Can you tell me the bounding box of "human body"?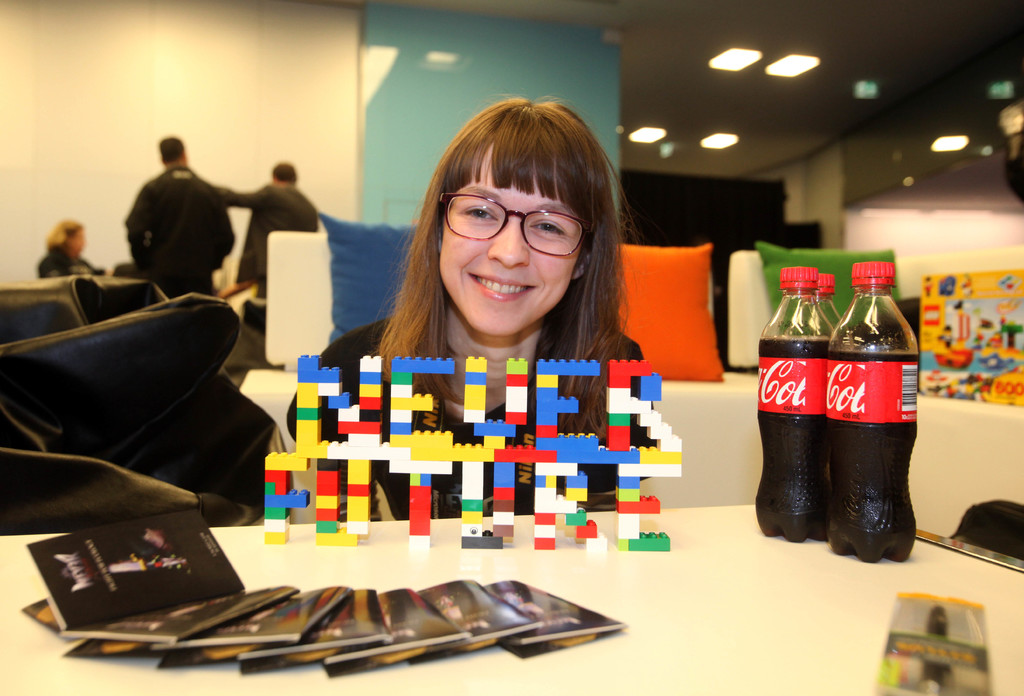
detection(123, 127, 252, 310).
